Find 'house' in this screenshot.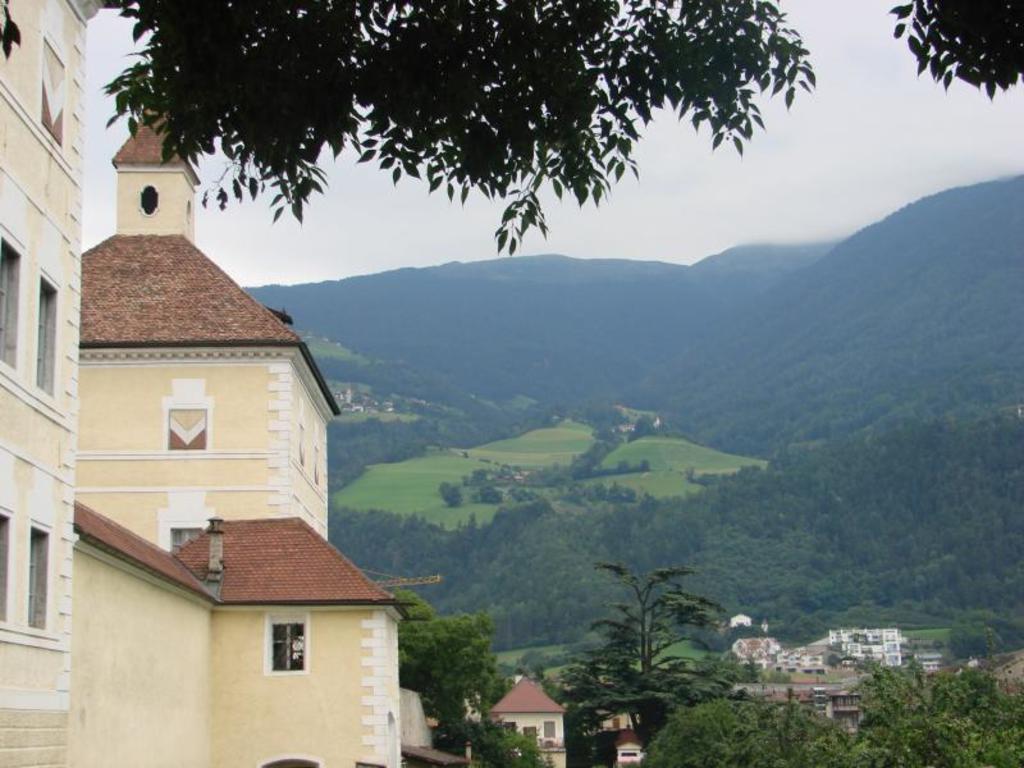
The bounding box for 'house' is [76,90,452,767].
